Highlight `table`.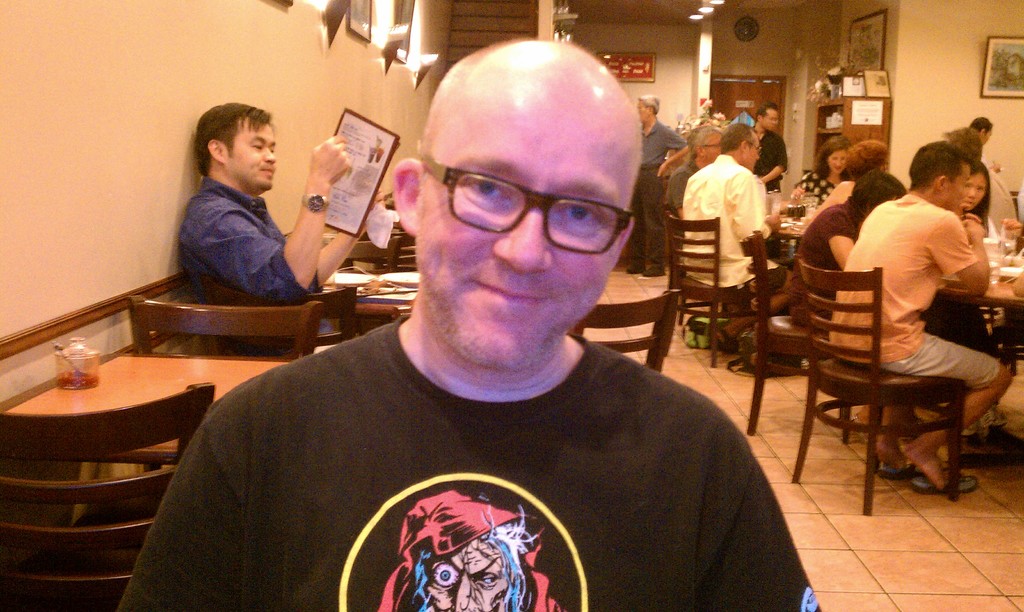
Highlighted region: 6:348:239:517.
